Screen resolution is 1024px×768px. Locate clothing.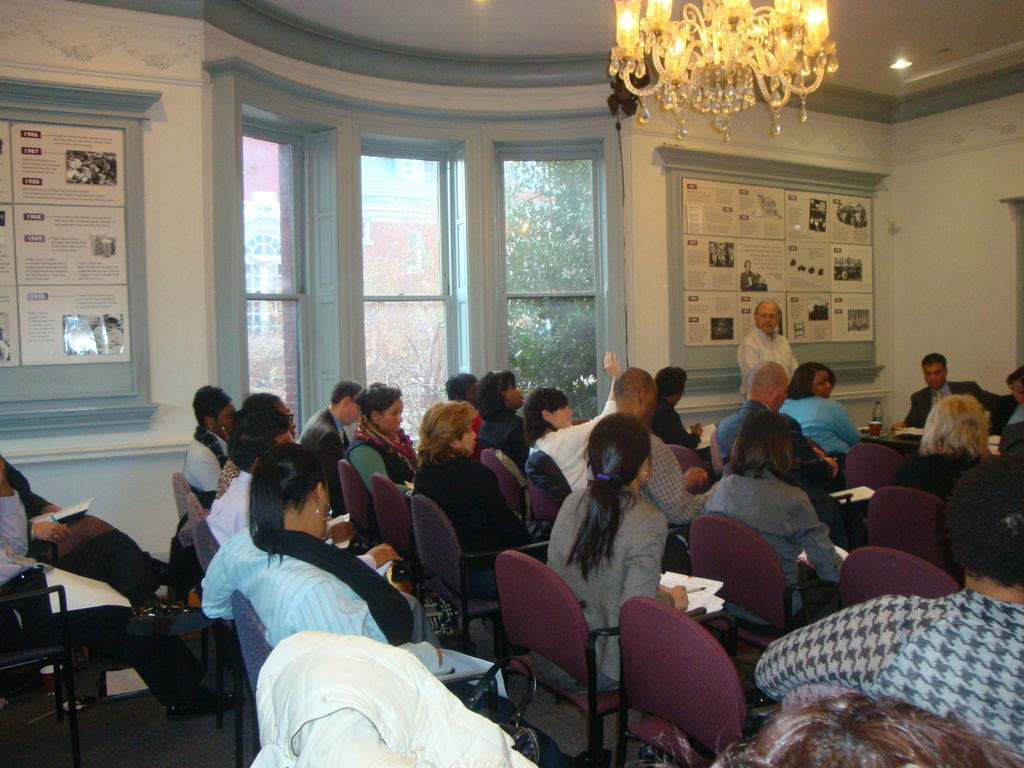
x1=738 y1=328 x2=799 y2=391.
